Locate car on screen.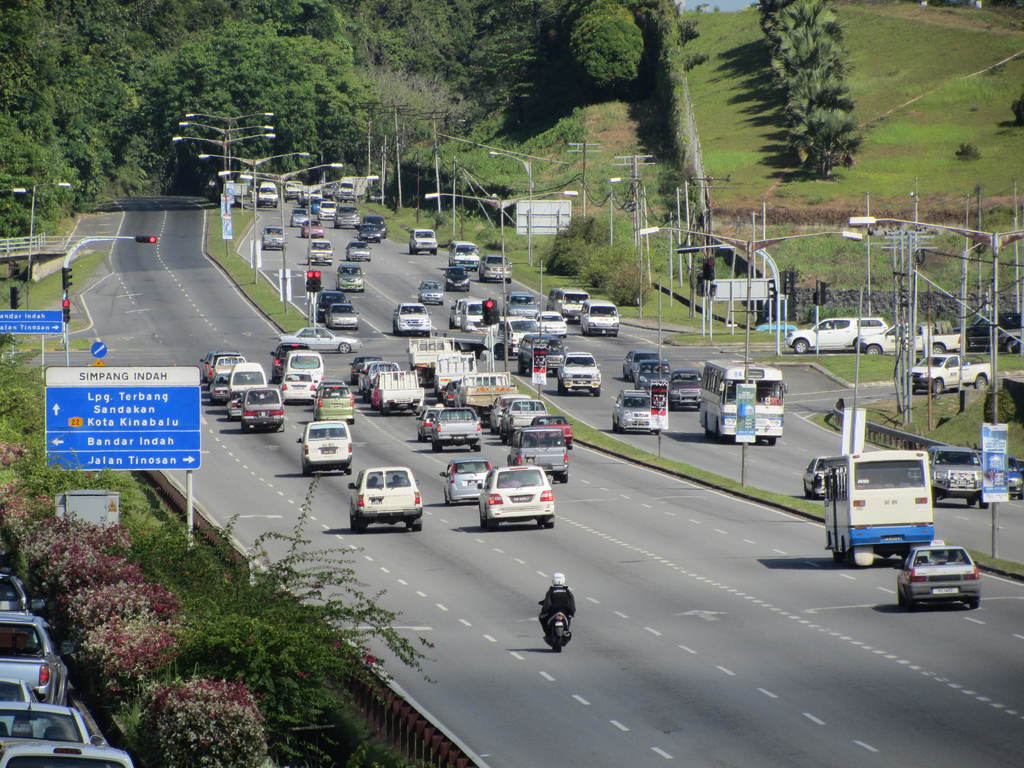
On screen at Rect(331, 204, 359, 232).
